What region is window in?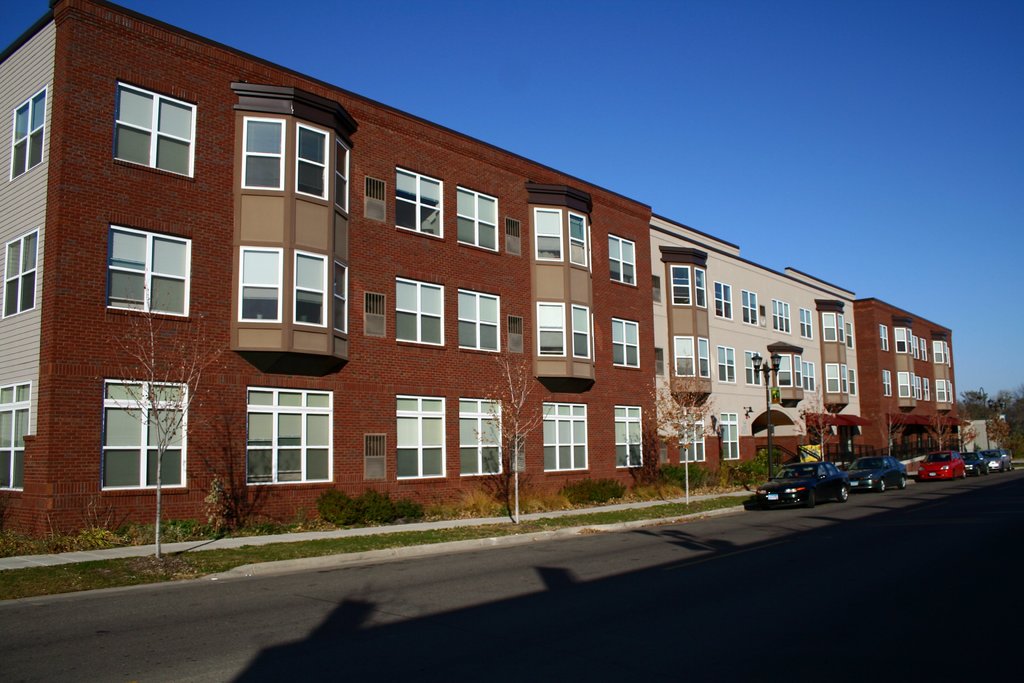
[609,237,637,282].
